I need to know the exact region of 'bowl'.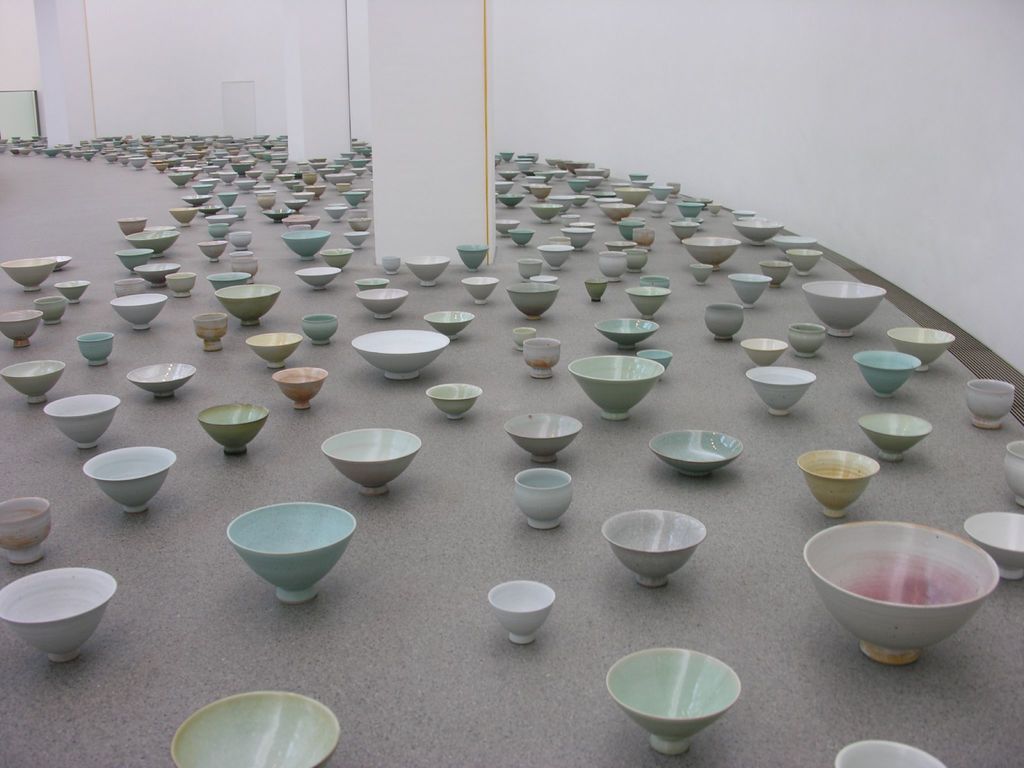
Region: 0 499 47 566.
